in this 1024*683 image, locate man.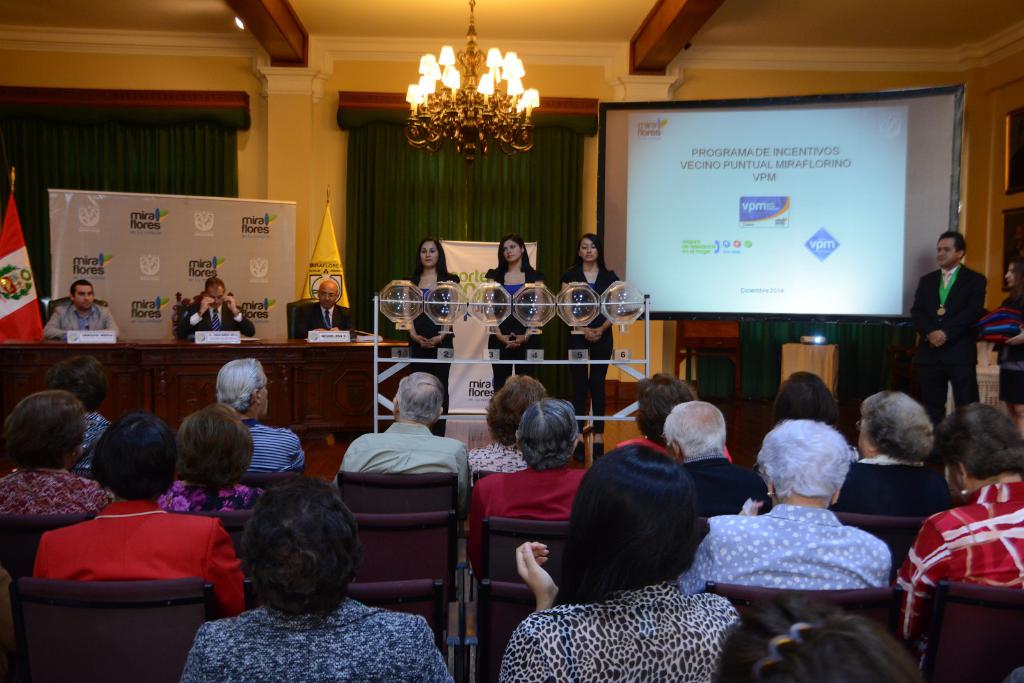
Bounding box: 292, 278, 357, 339.
